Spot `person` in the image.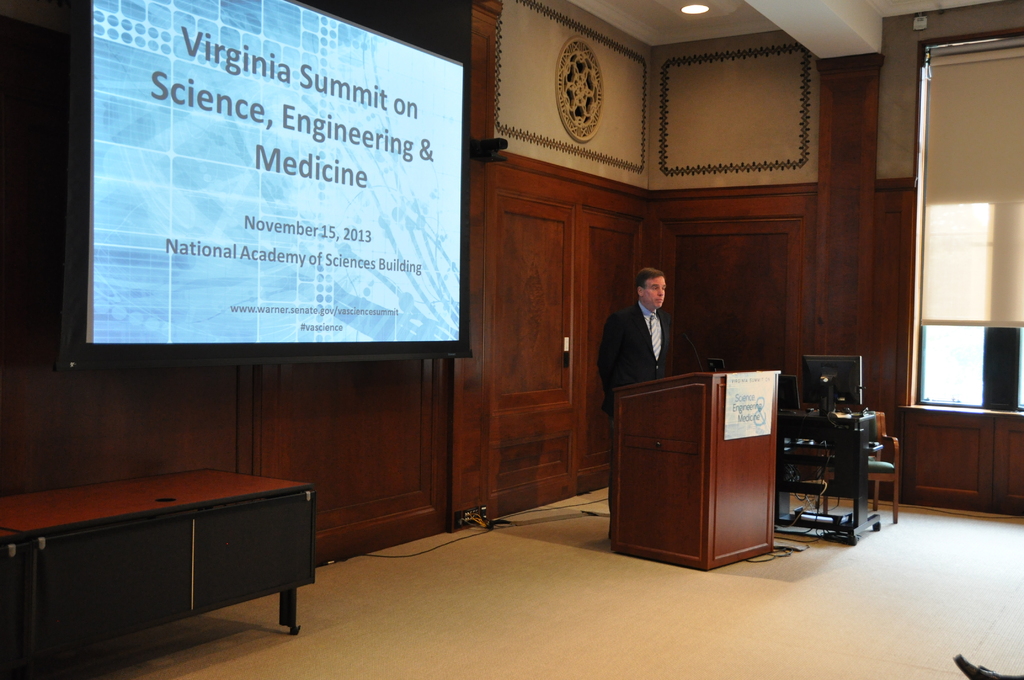
`person` found at (608,275,678,425).
